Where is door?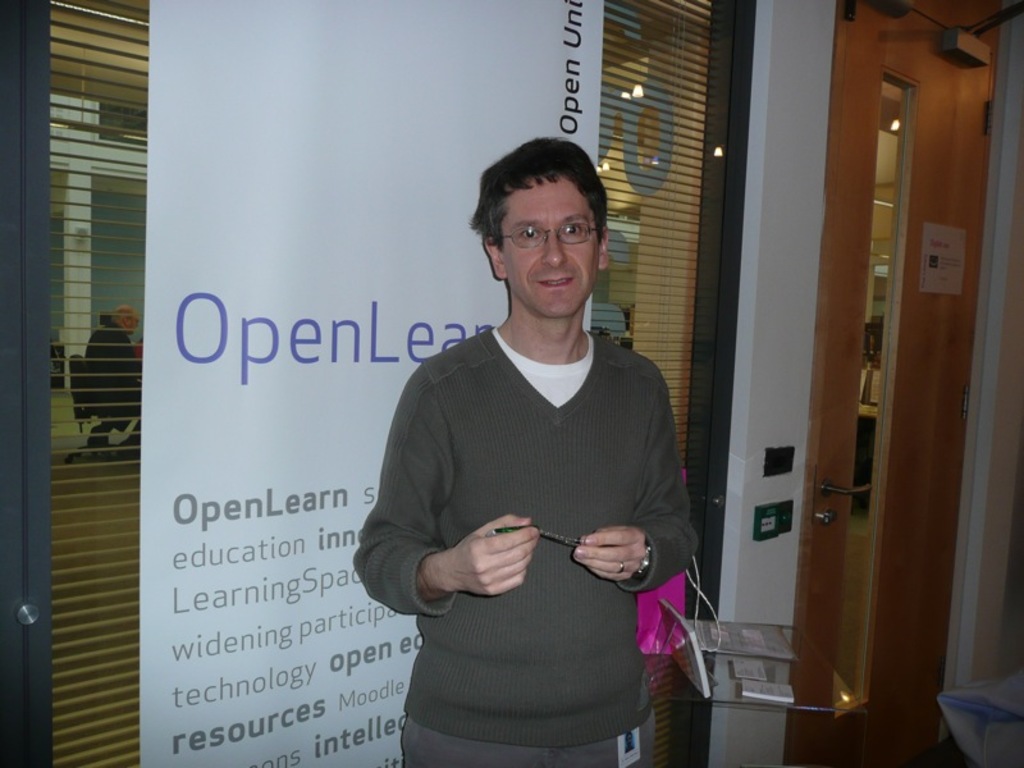
{"left": 801, "top": 0, "right": 982, "bottom": 733}.
